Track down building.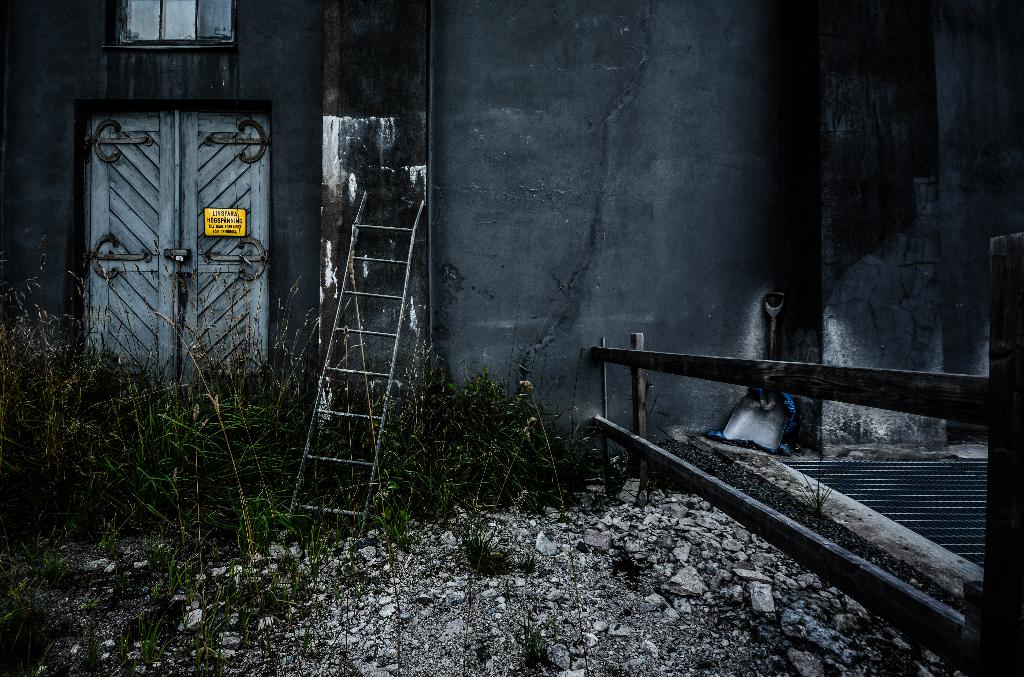
Tracked to box=[0, 0, 1023, 500].
